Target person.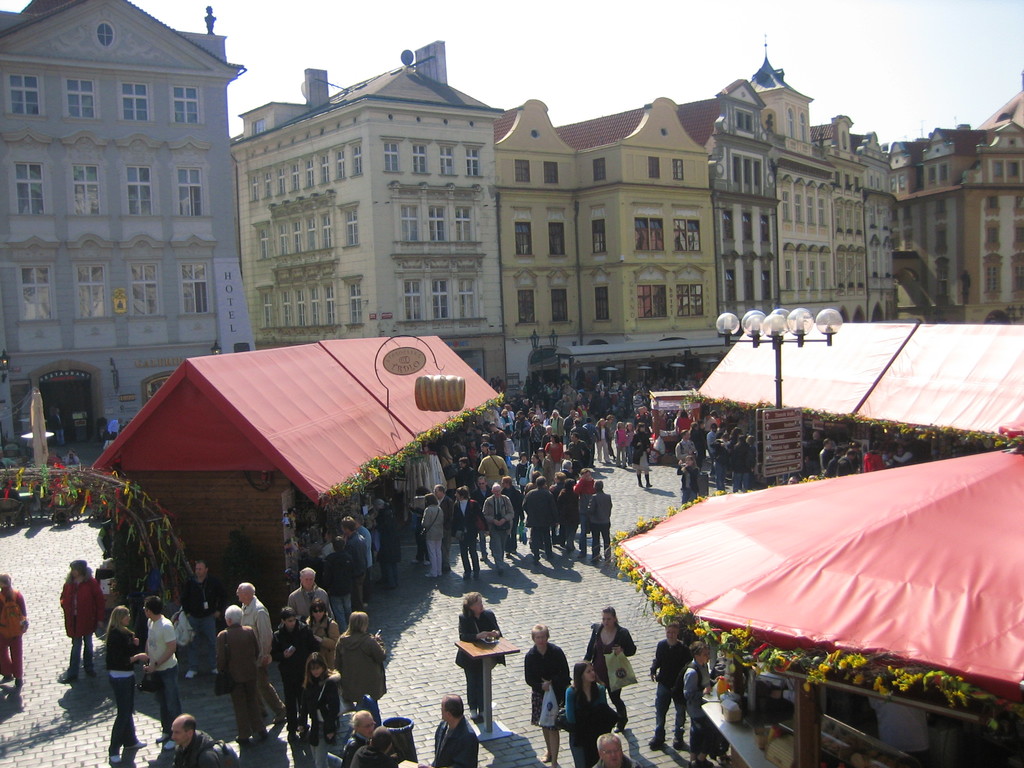
Target region: [left=106, top=606, right=141, bottom=753].
